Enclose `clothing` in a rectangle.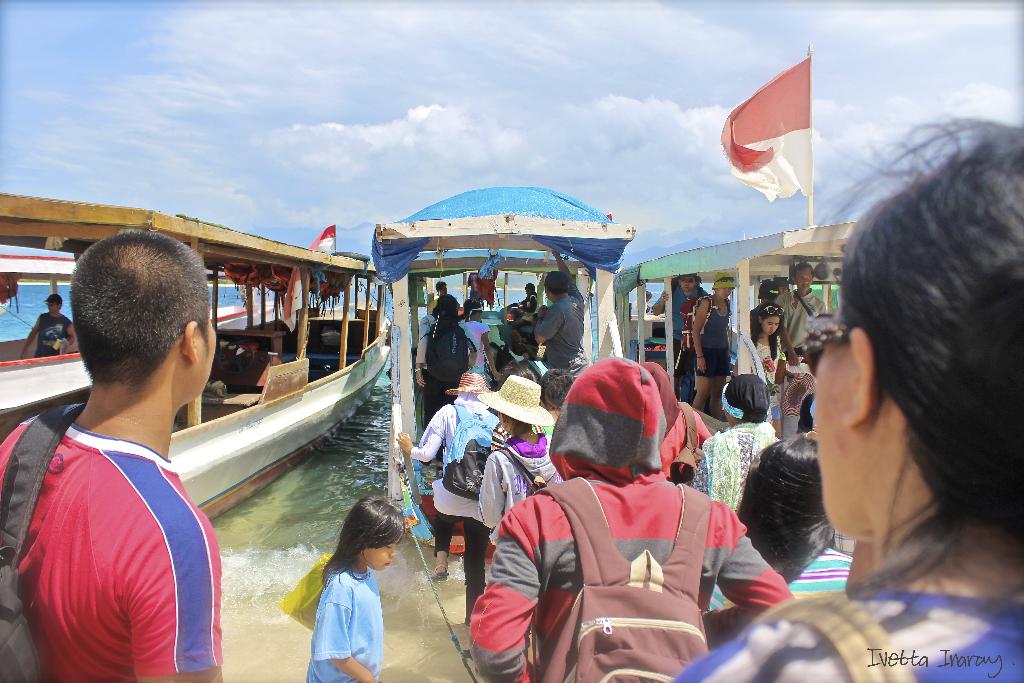
(22, 391, 216, 673).
